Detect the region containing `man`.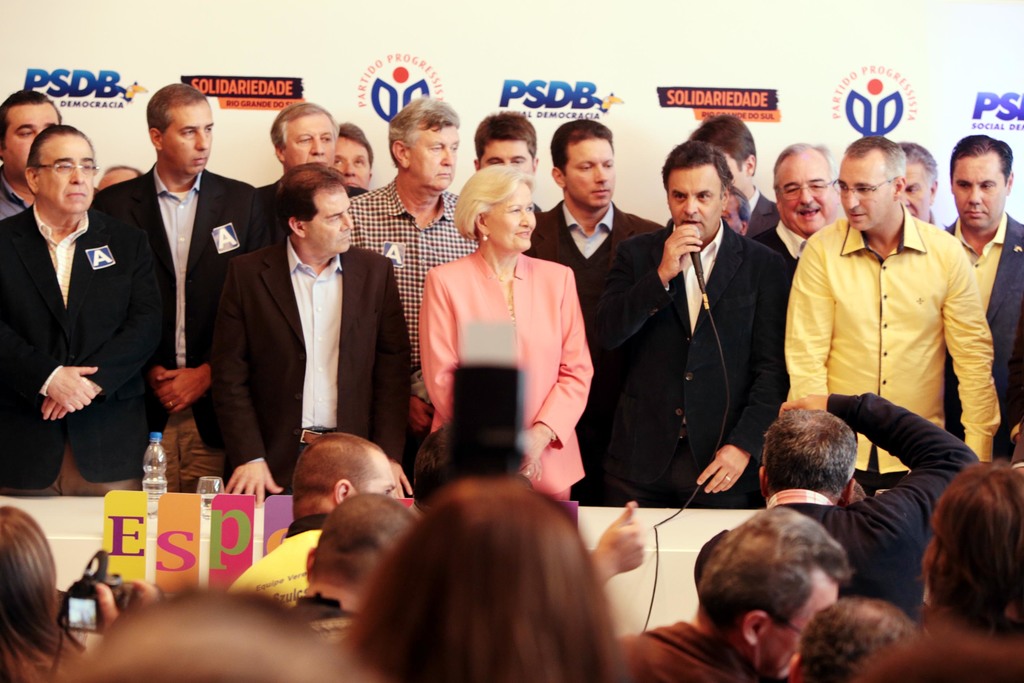
bbox=[900, 140, 946, 231].
